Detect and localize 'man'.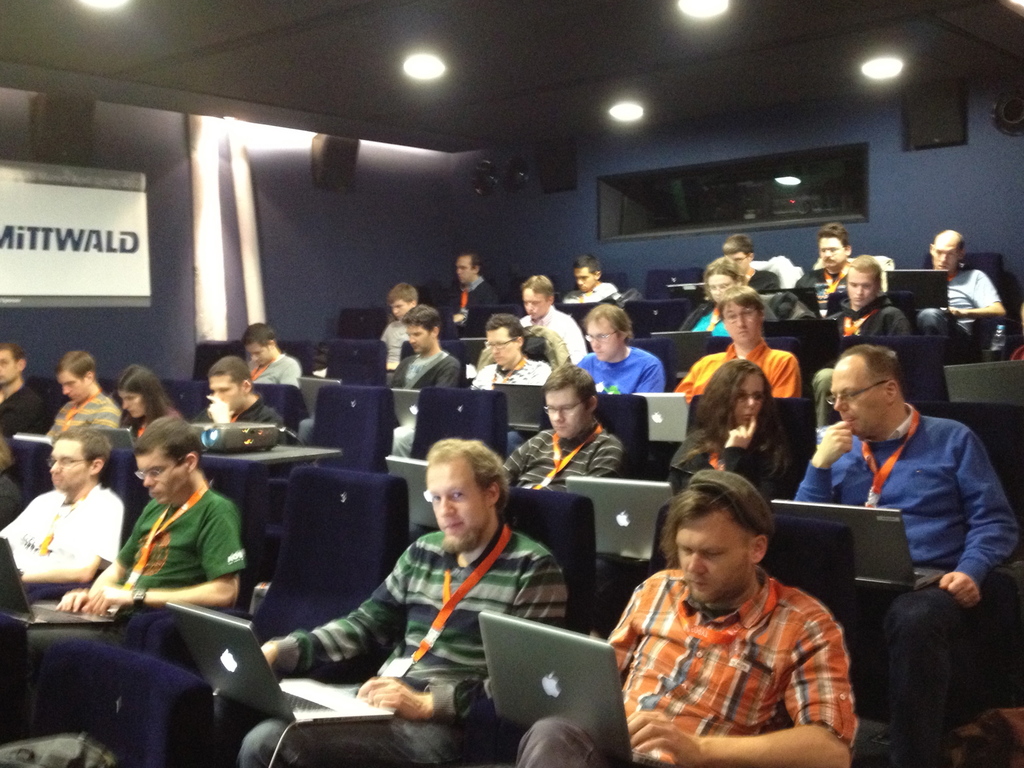
Localized at region(490, 361, 628, 484).
